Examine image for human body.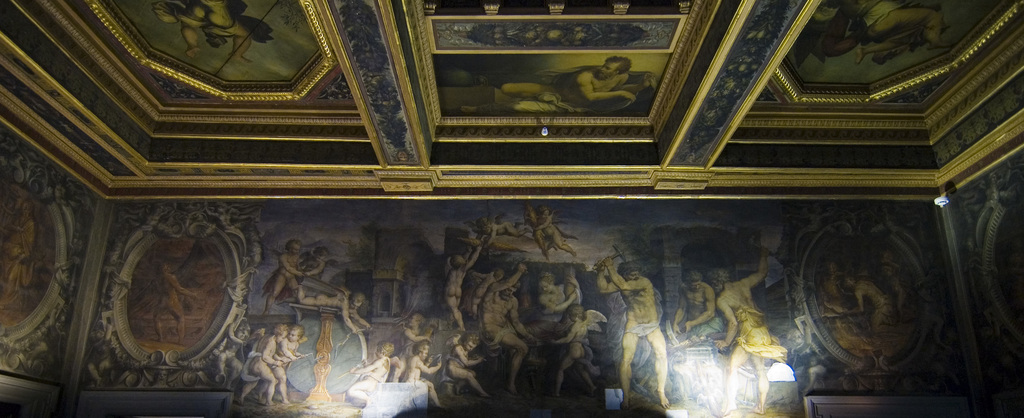
Examination result: [480, 269, 529, 385].
